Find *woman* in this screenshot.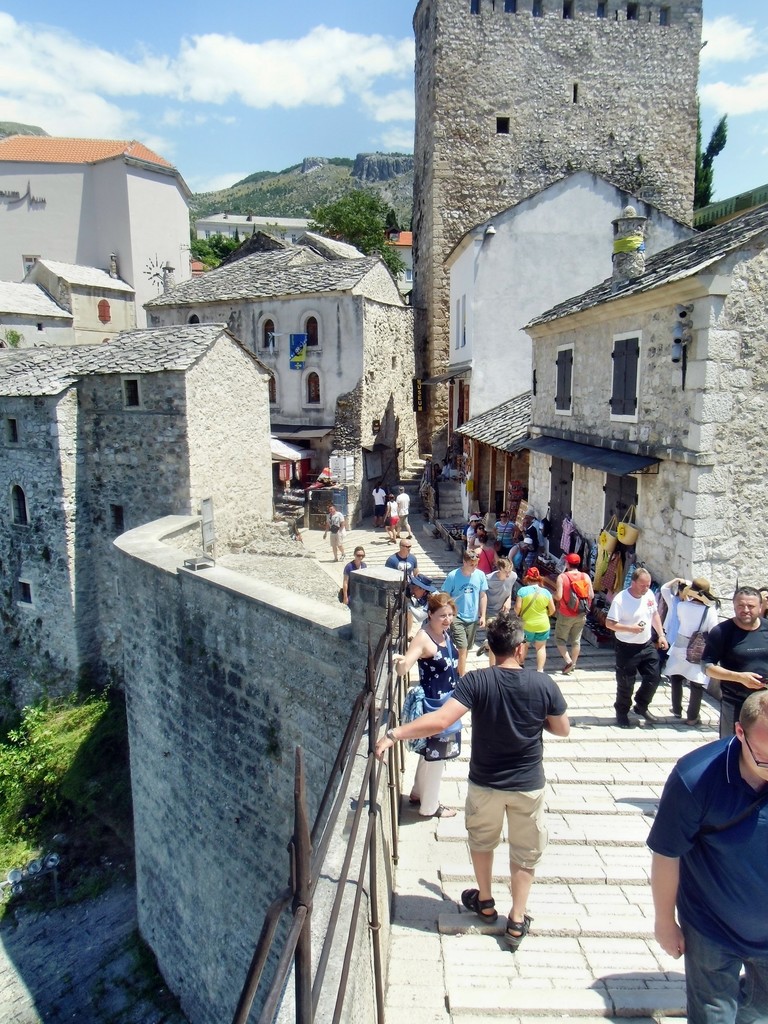
The bounding box for *woman* is box(654, 579, 687, 608).
